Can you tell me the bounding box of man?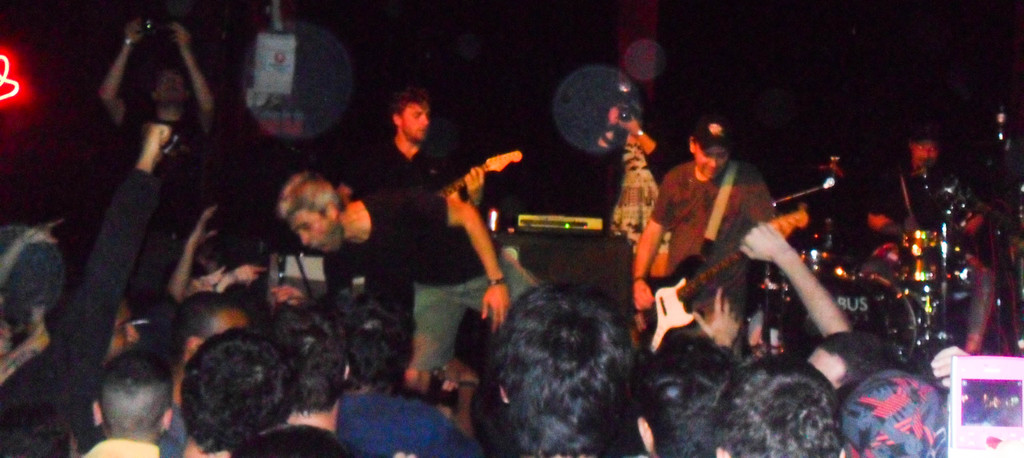
box=[328, 92, 489, 221].
